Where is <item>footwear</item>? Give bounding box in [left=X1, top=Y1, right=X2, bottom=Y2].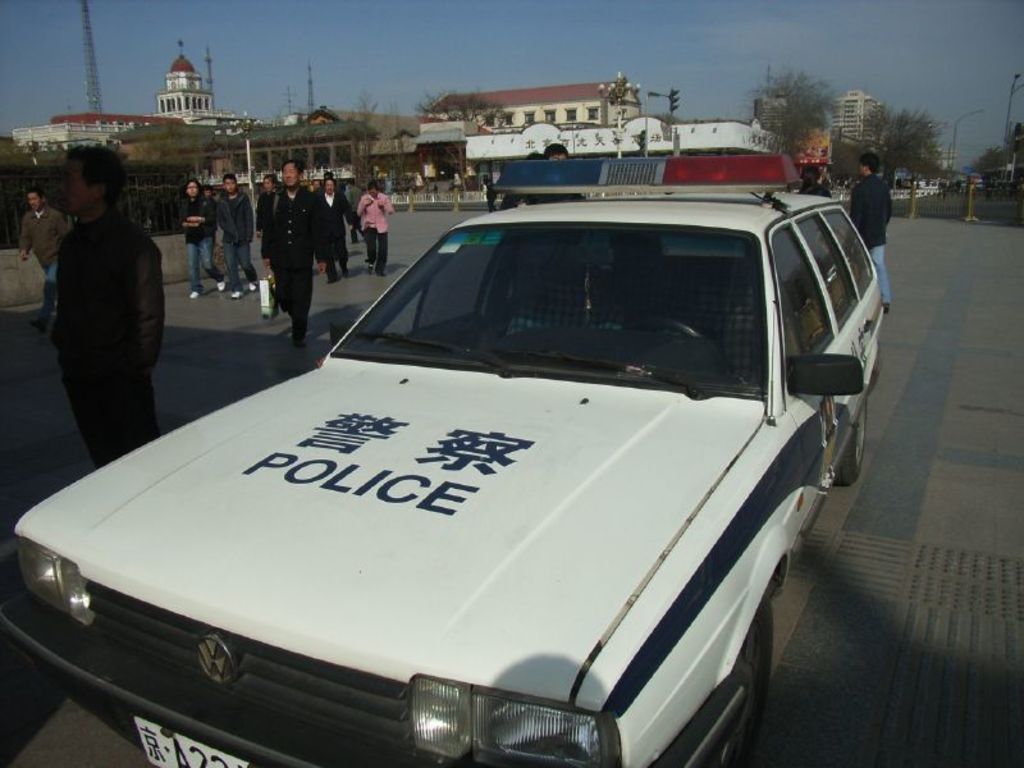
[left=248, top=279, right=261, bottom=289].
